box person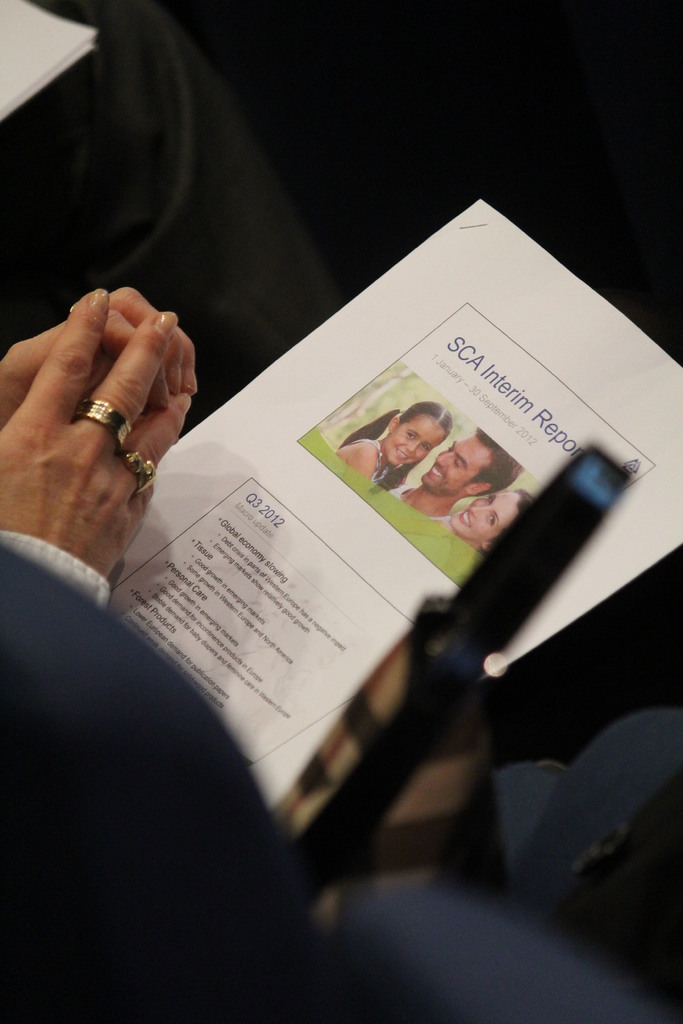
(x1=334, y1=402, x2=454, y2=491)
